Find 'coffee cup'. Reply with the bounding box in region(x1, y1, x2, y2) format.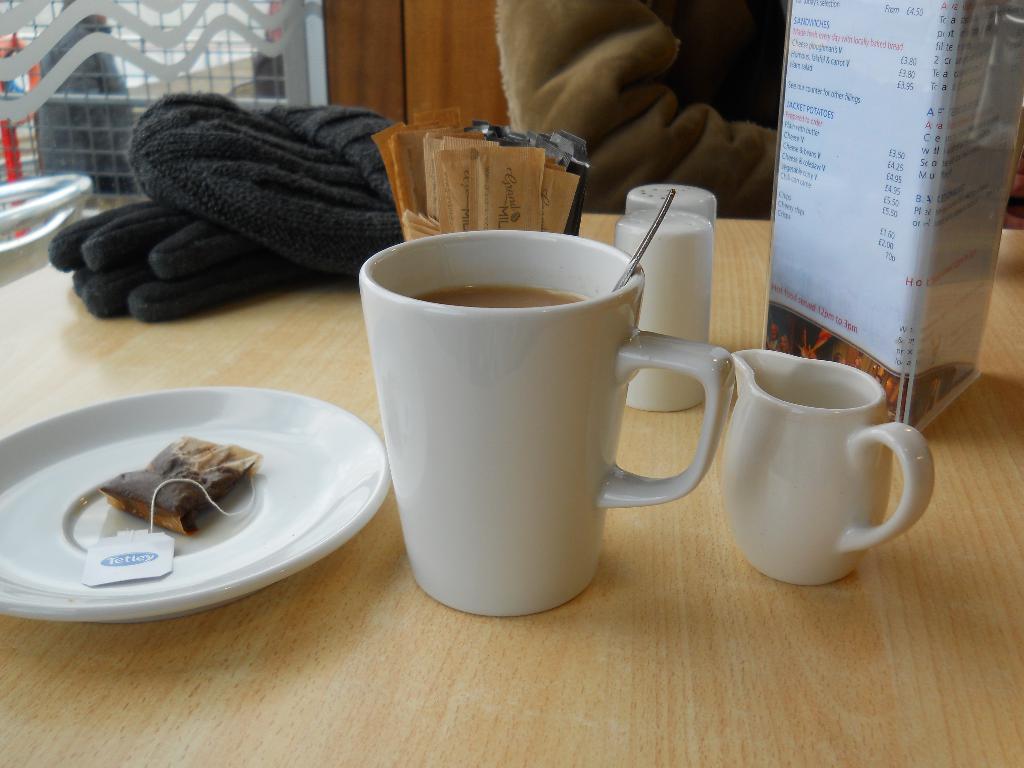
region(355, 222, 739, 623).
